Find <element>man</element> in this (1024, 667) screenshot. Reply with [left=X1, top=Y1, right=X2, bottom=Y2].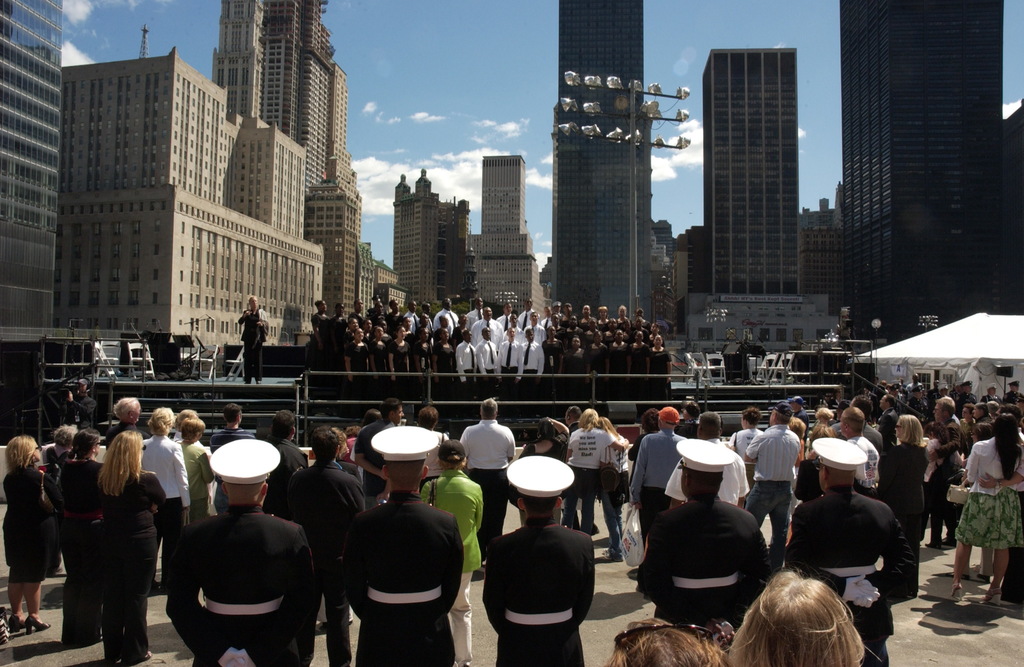
[left=786, top=433, right=915, bottom=666].
